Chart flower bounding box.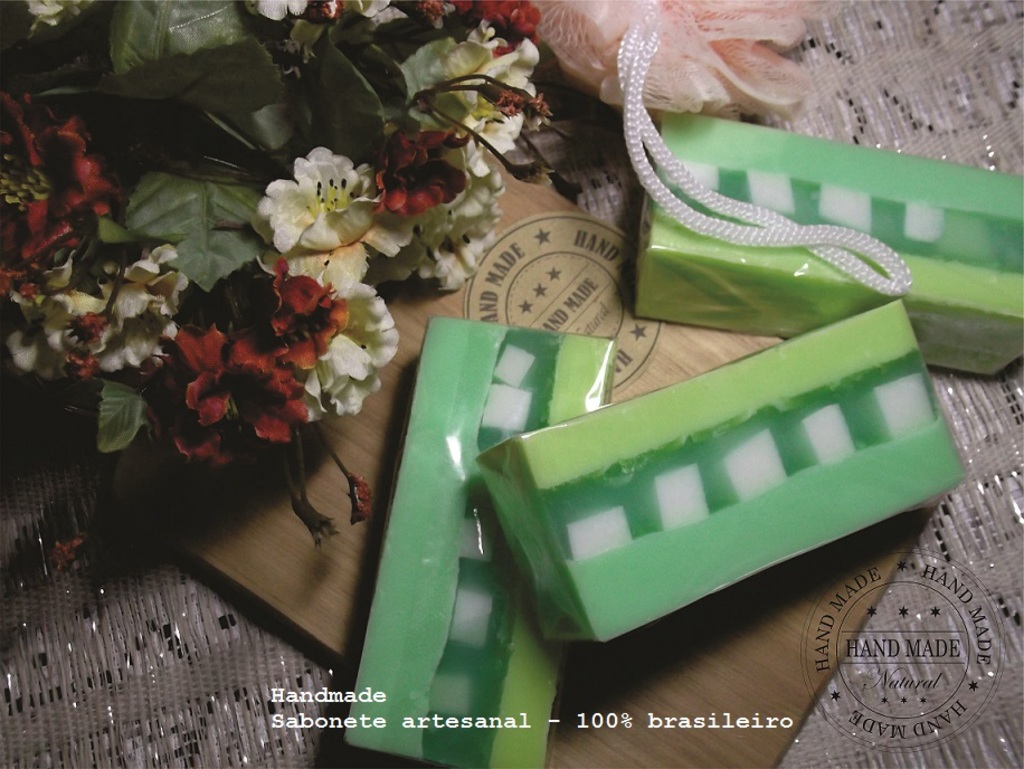
Charted: [42, 537, 84, 573].
